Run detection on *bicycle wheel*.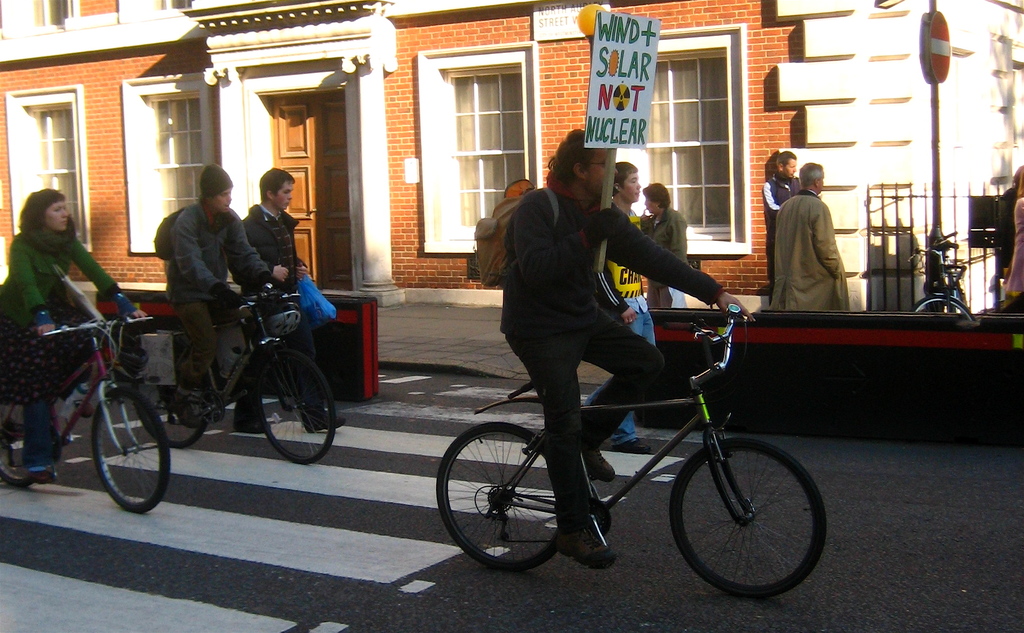
Result: (x1=0, y1=387, x2=44, y2=492).
